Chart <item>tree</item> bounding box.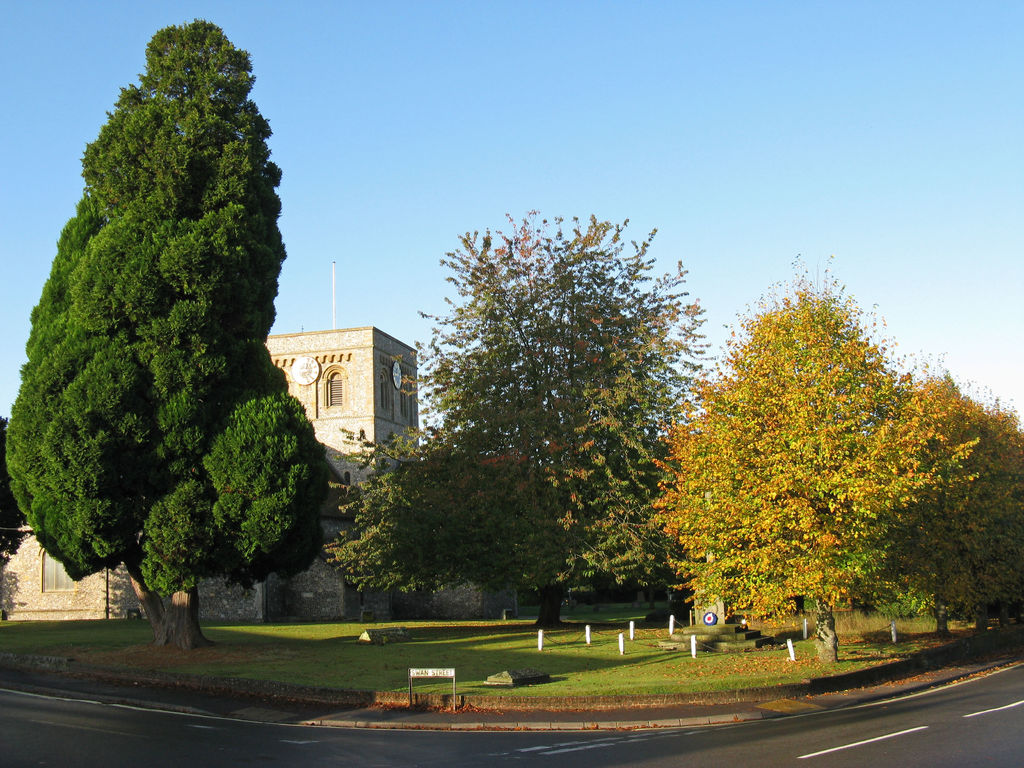
Charted: <bbox>21, 15, 329, 647</bbox>.
